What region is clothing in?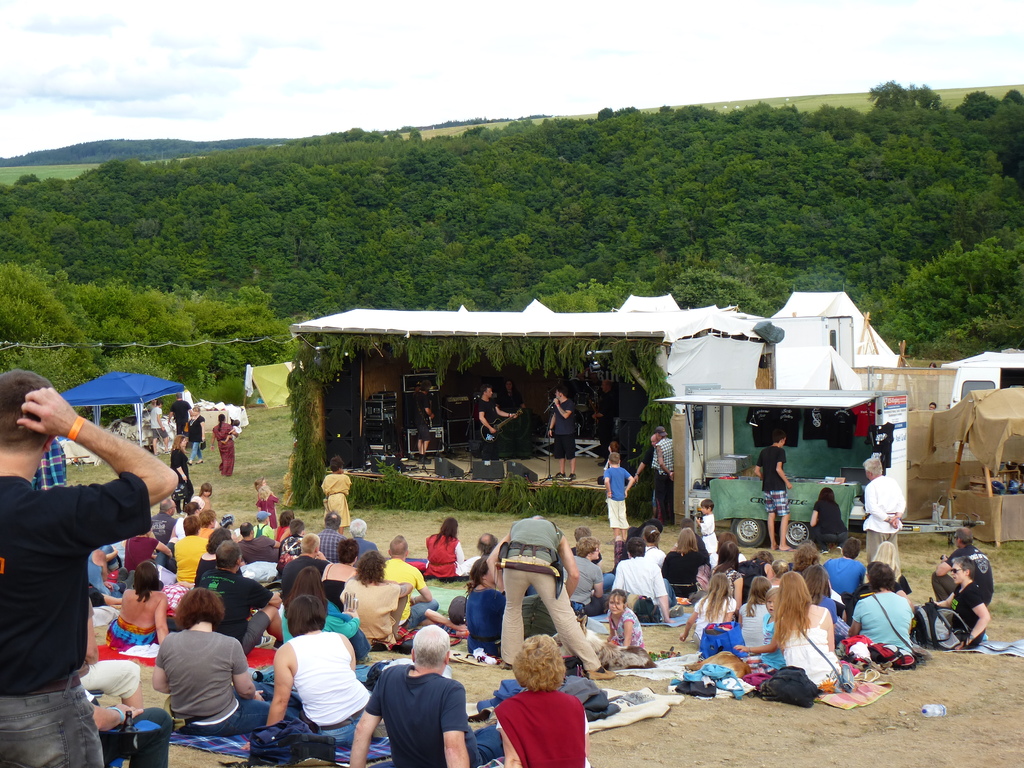
bbox(382, 559, 440, 630).
